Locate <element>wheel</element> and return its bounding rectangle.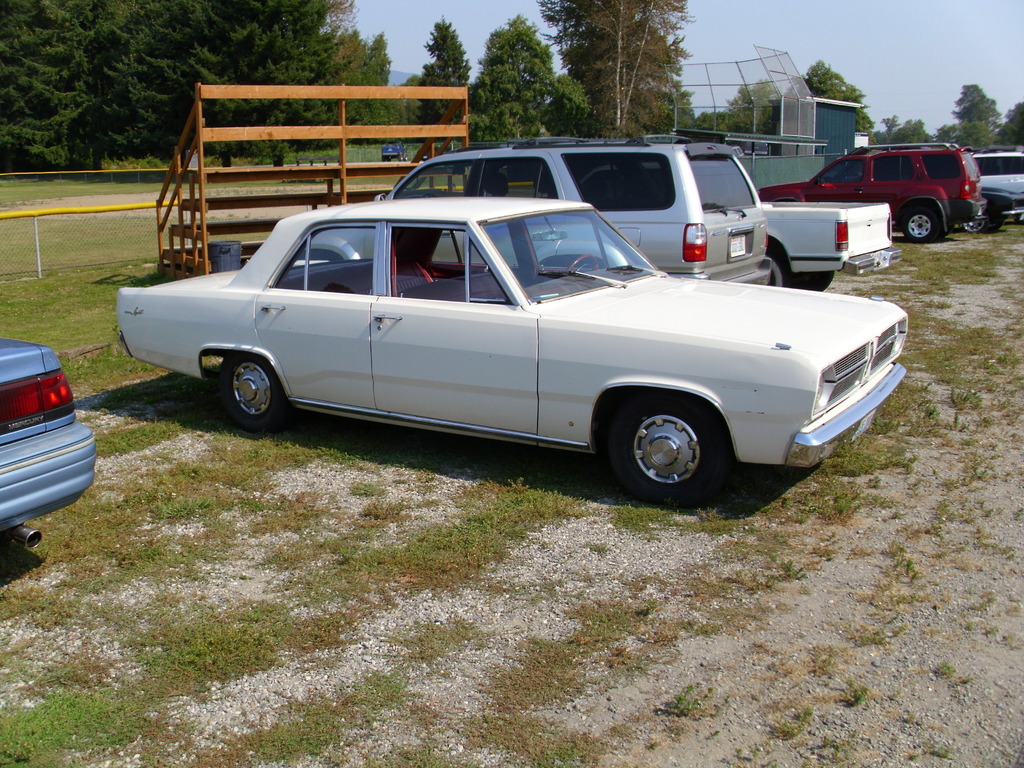
crop(222, 357, 296, 427).
